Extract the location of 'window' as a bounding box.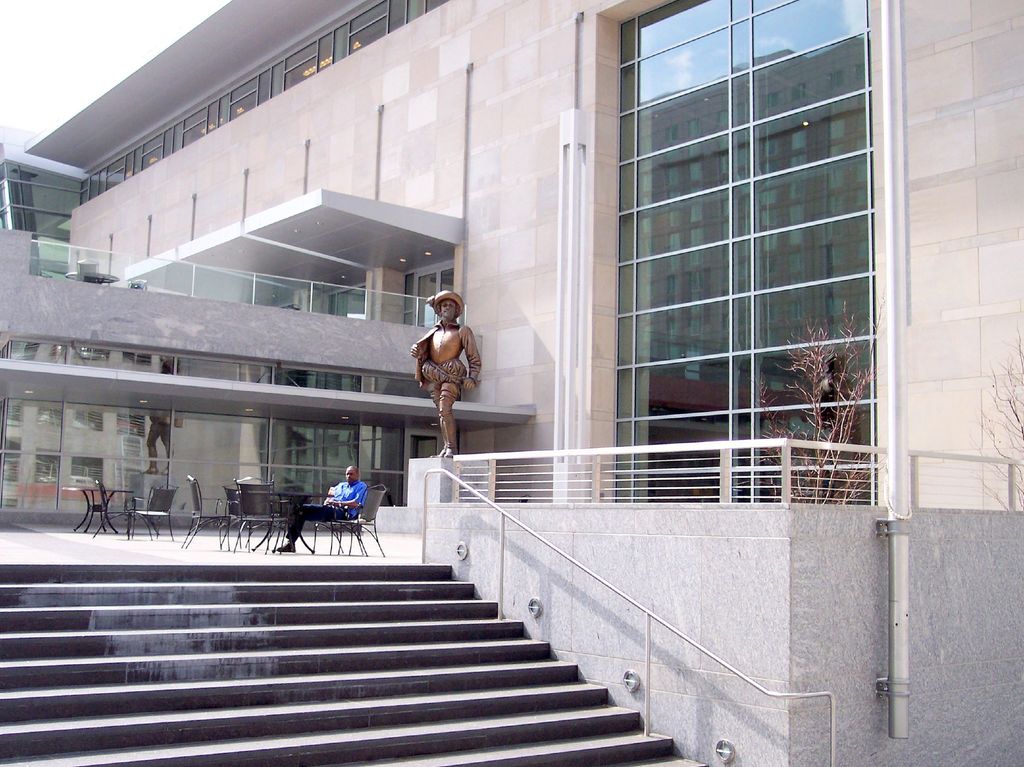
[x1=269, y1=418, x2=439, y2=502].
